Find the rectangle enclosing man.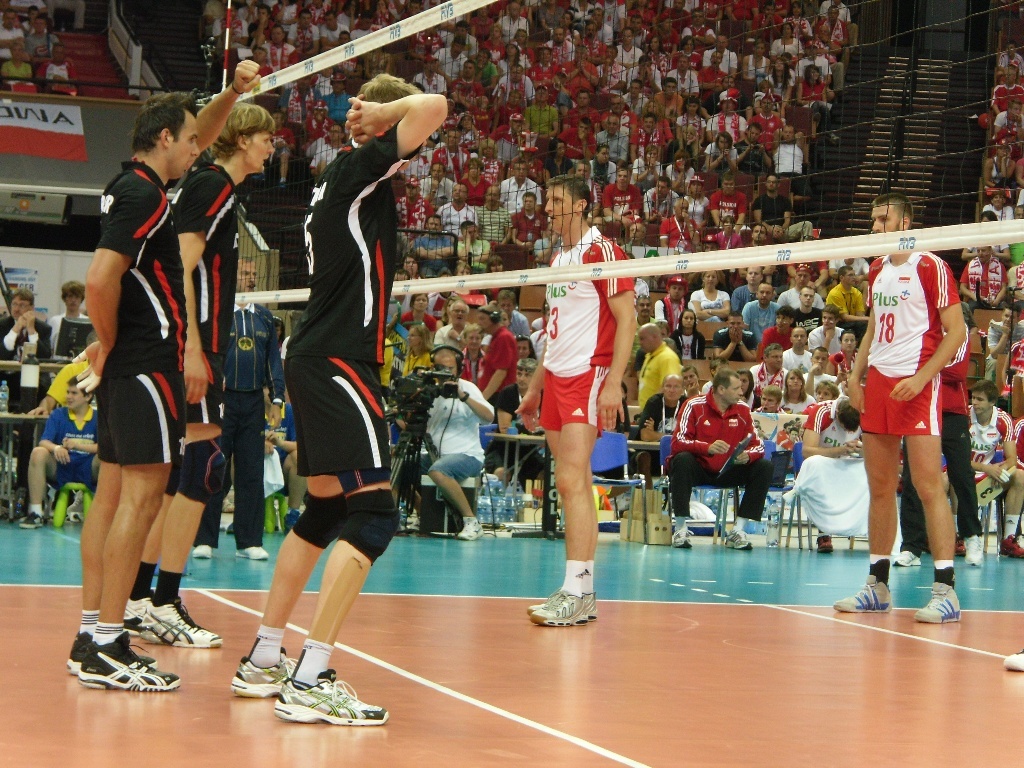
x1=560 y1=45 x2=597 y2=99.
